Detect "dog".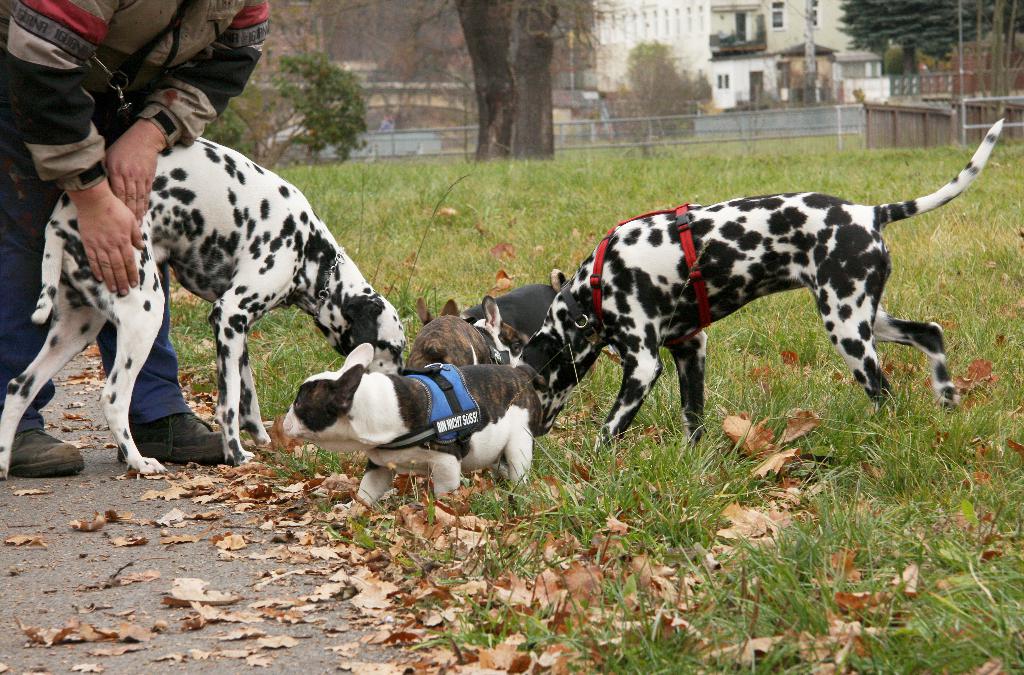
Detected at Rect(514, 117, 1007, 458).
